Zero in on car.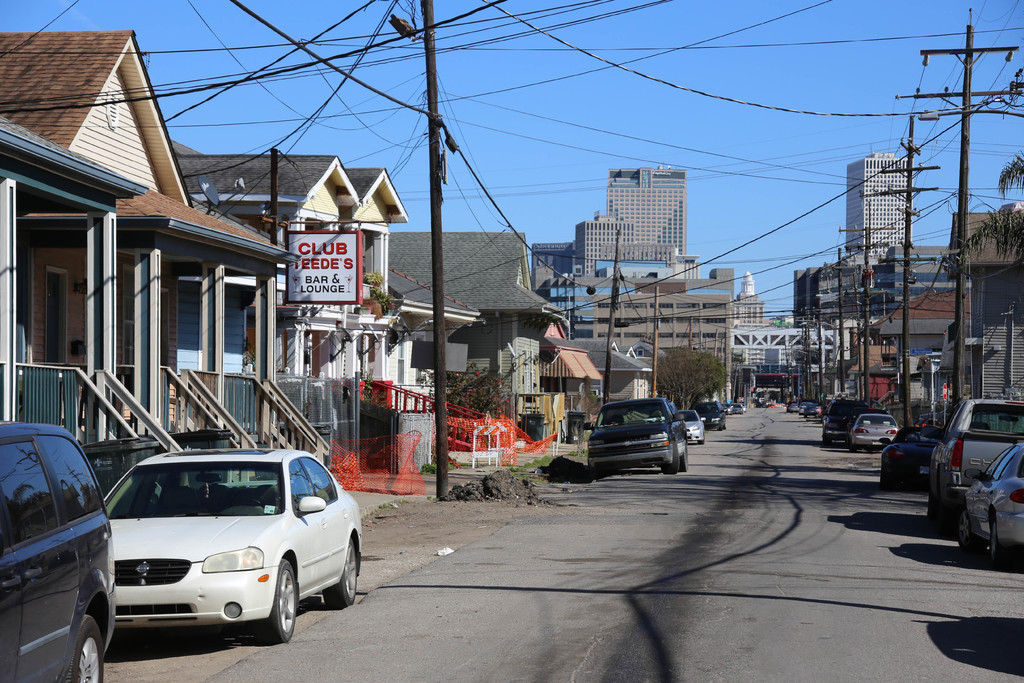
Zeroed in: locate(699, 400, 725, 424).
